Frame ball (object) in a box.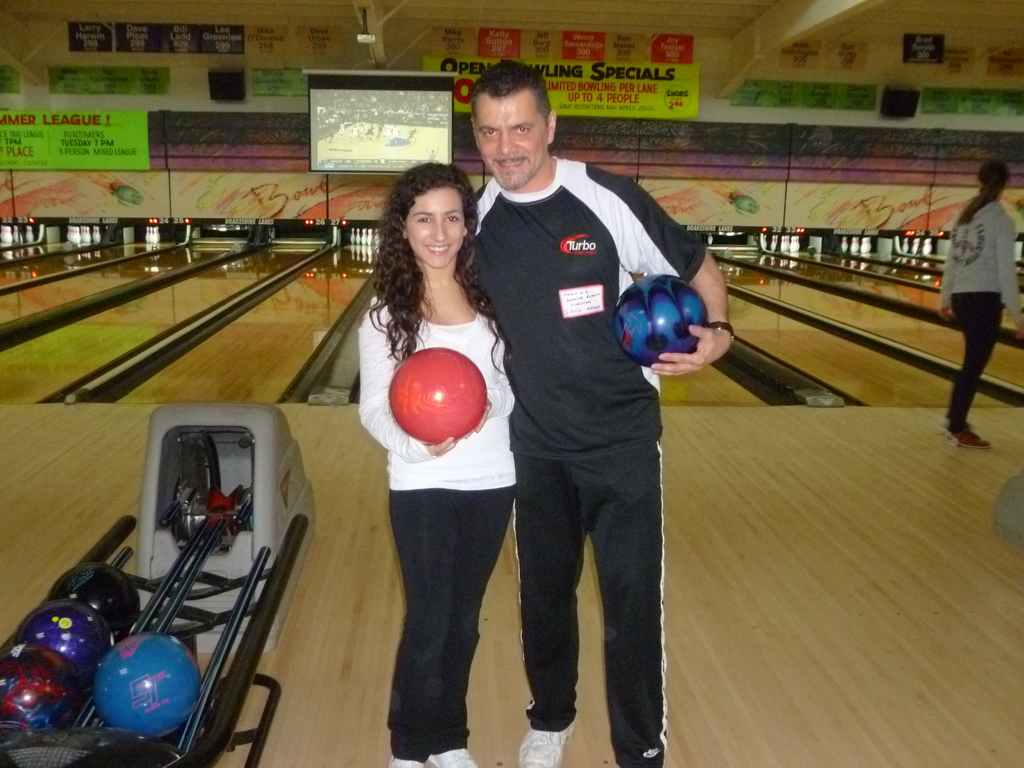
pyautogui.locateOnScreen(390, 344, 486, 442).
